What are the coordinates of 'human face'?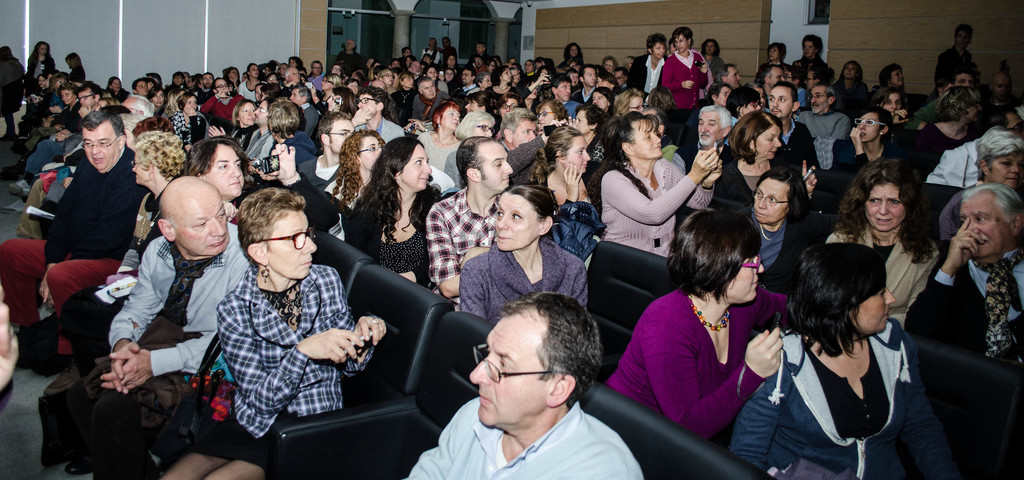
[1007,112,1023,137].
